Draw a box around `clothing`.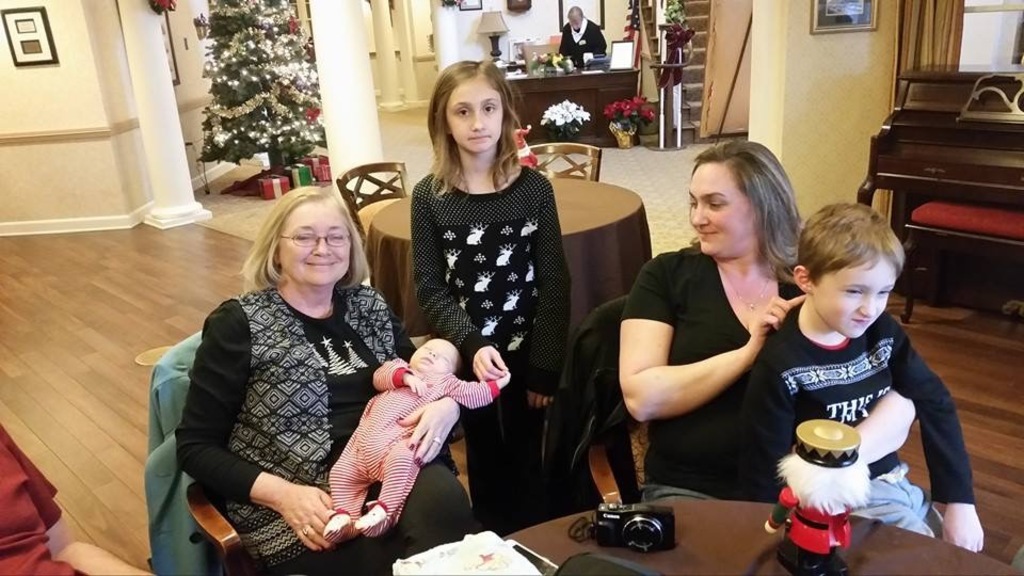
<bbox>548, 16, 612, 63</bbox>.
